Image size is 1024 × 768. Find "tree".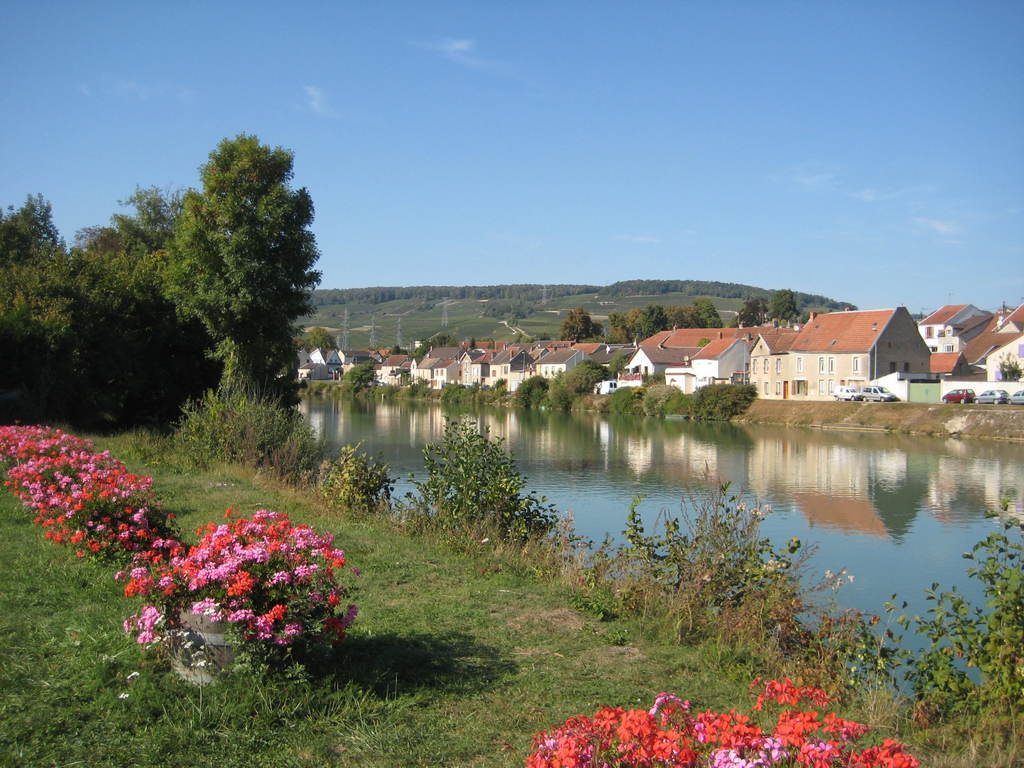
BBox(152, 129, 333, 401).
